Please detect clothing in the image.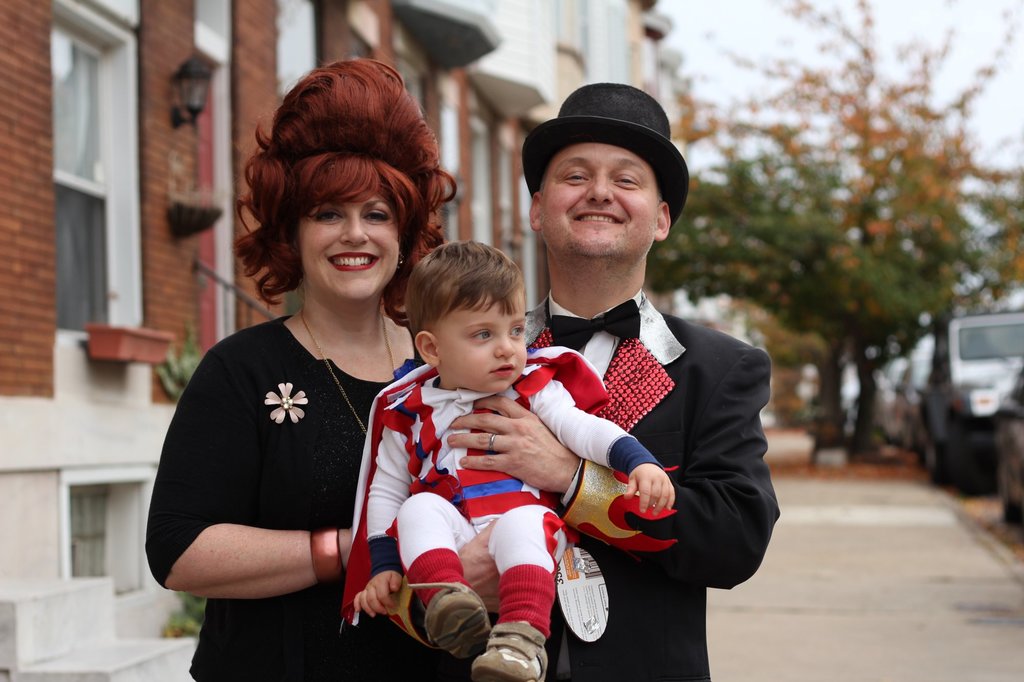
left=529, top=294, right=782, bottom=681.
